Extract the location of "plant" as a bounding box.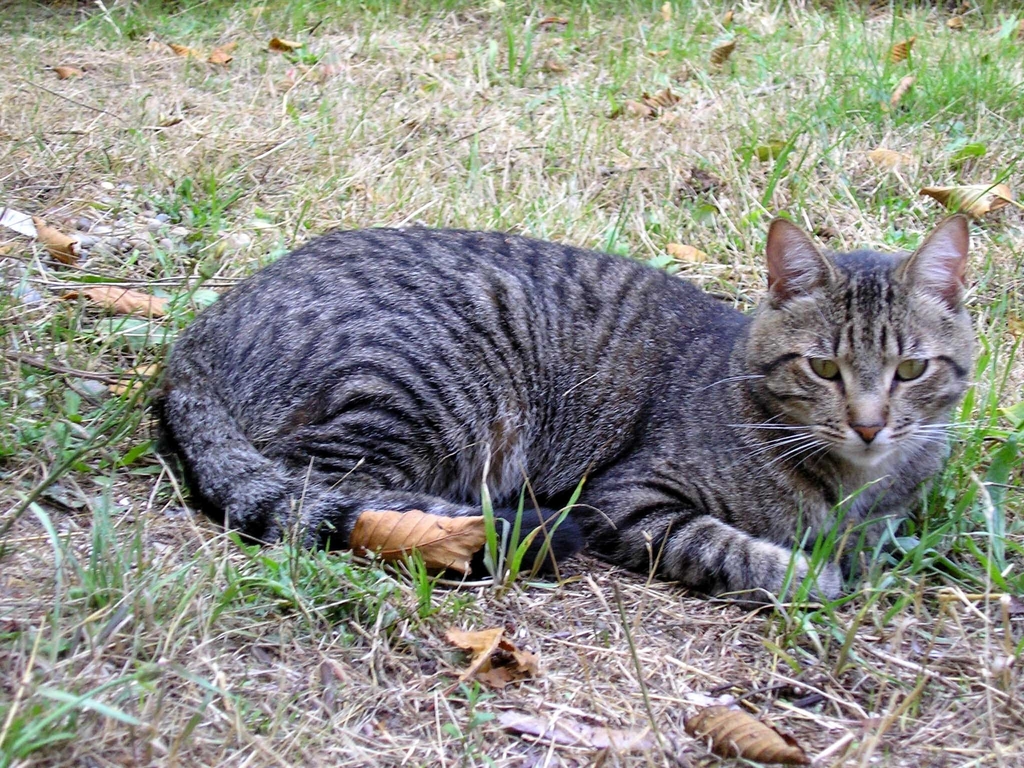
locate(435, 680, 508, 767).
